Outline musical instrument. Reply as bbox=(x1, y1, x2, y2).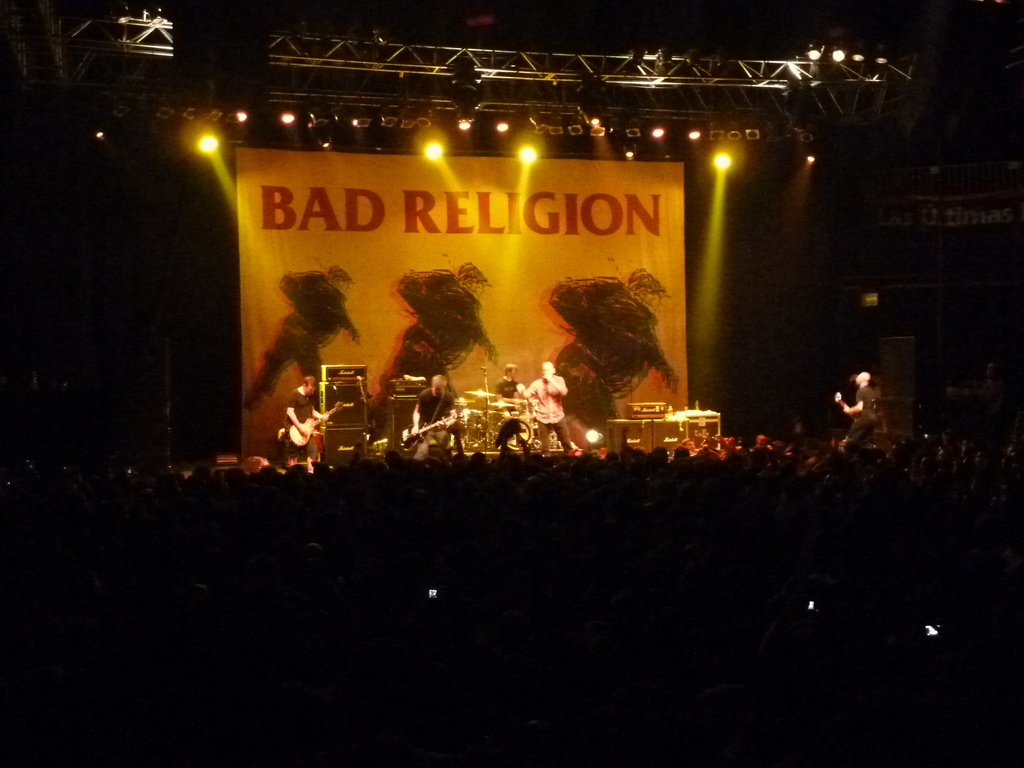
bbox=(503, 417, 536, 447).
